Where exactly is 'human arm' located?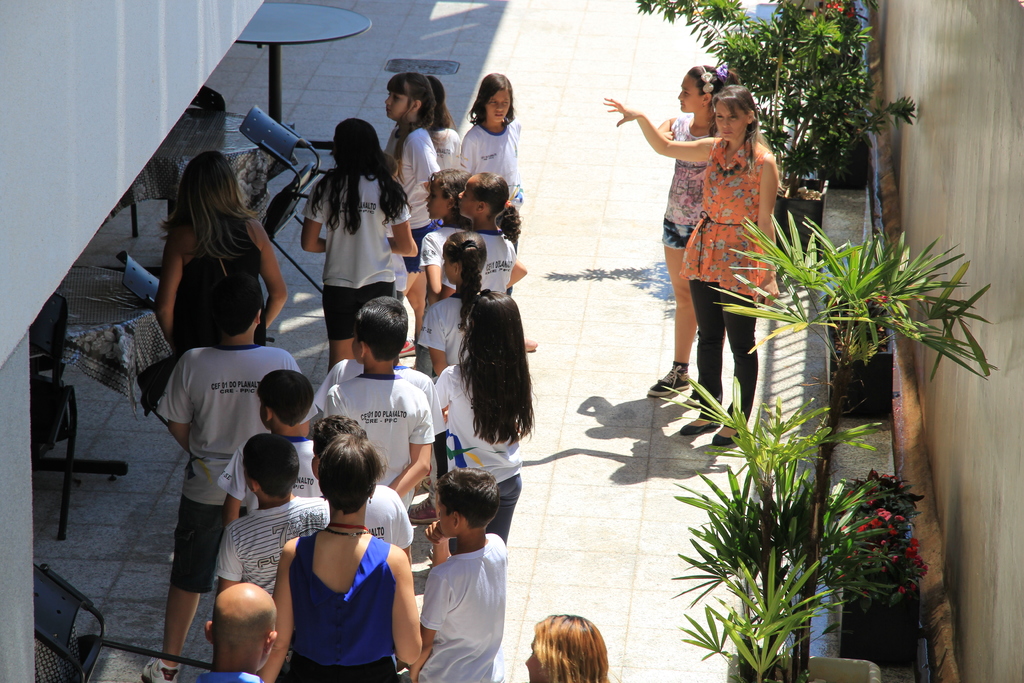
Its bounding box is (456,133,477,170).
